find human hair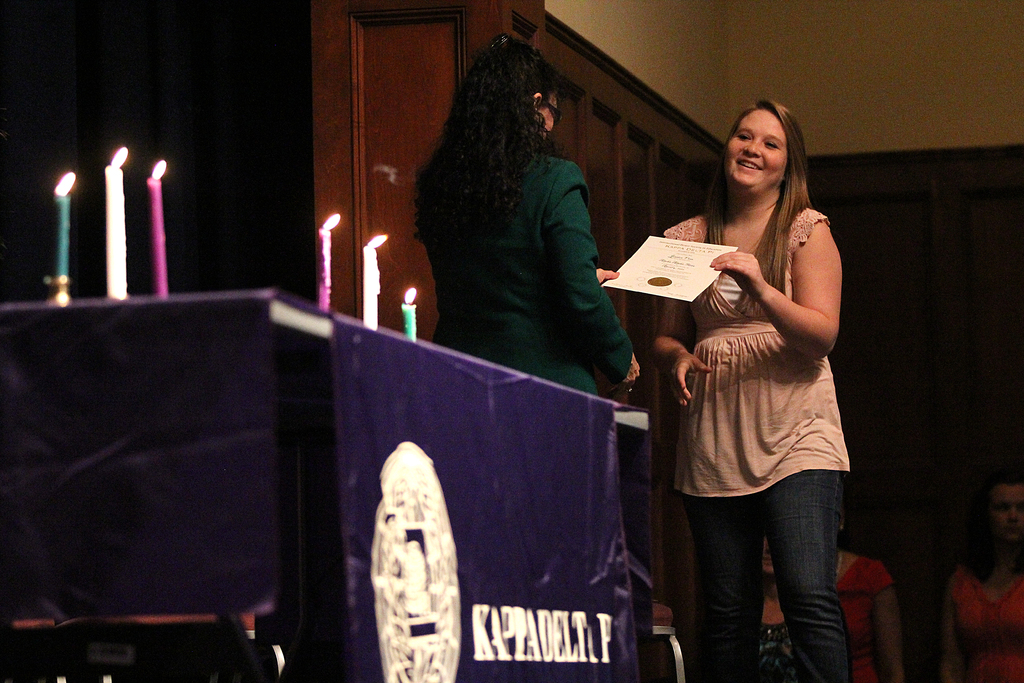
<box>414,29,561,253</box>
